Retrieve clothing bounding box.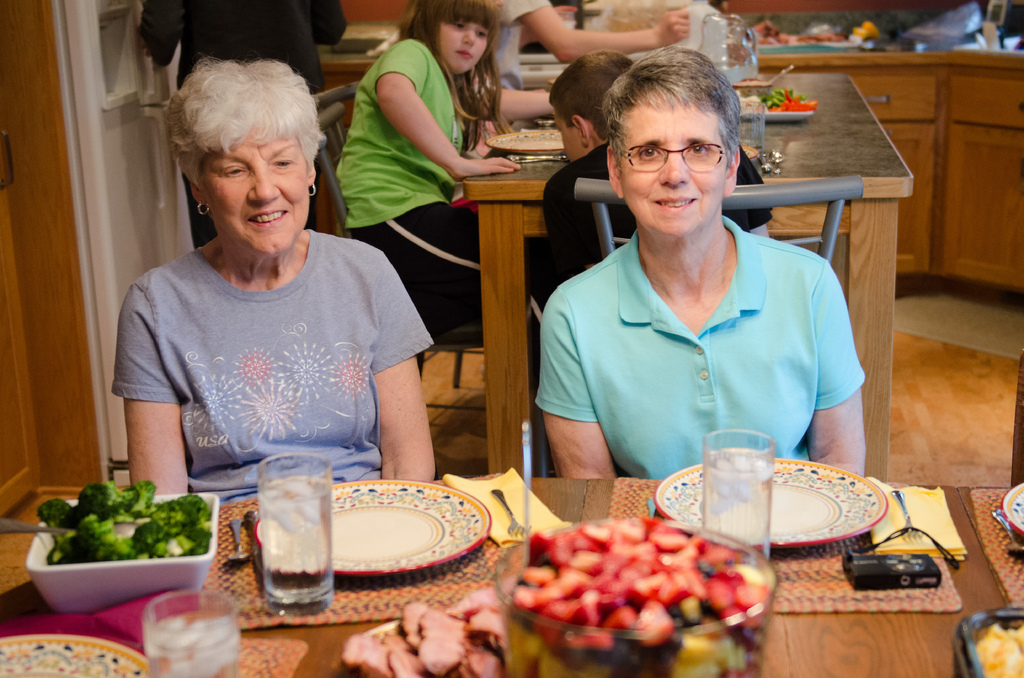
Bounding box: x1=493 y1=0 x2=549 y2=86.
